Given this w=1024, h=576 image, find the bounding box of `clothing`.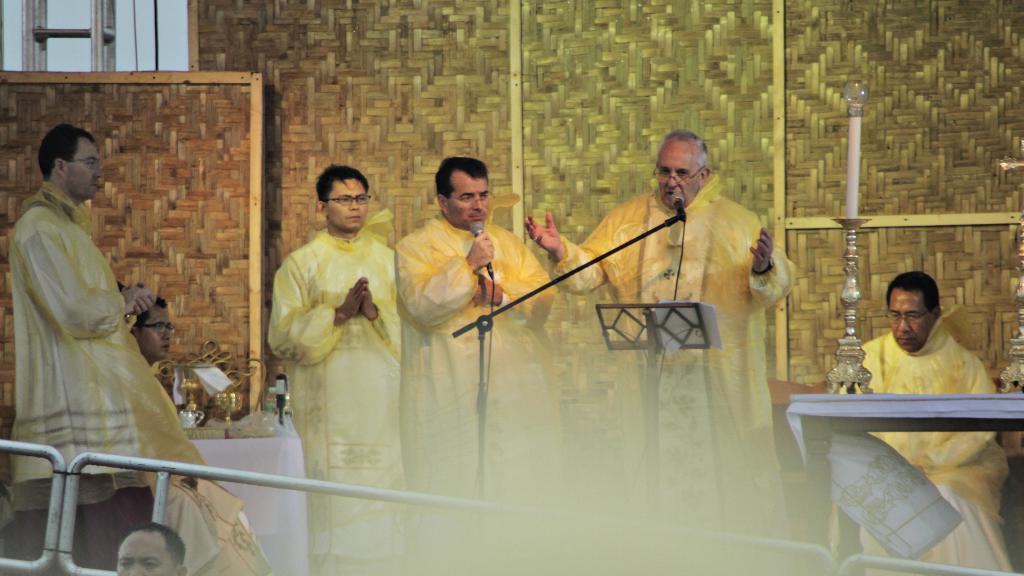
[13,177,282,574].
